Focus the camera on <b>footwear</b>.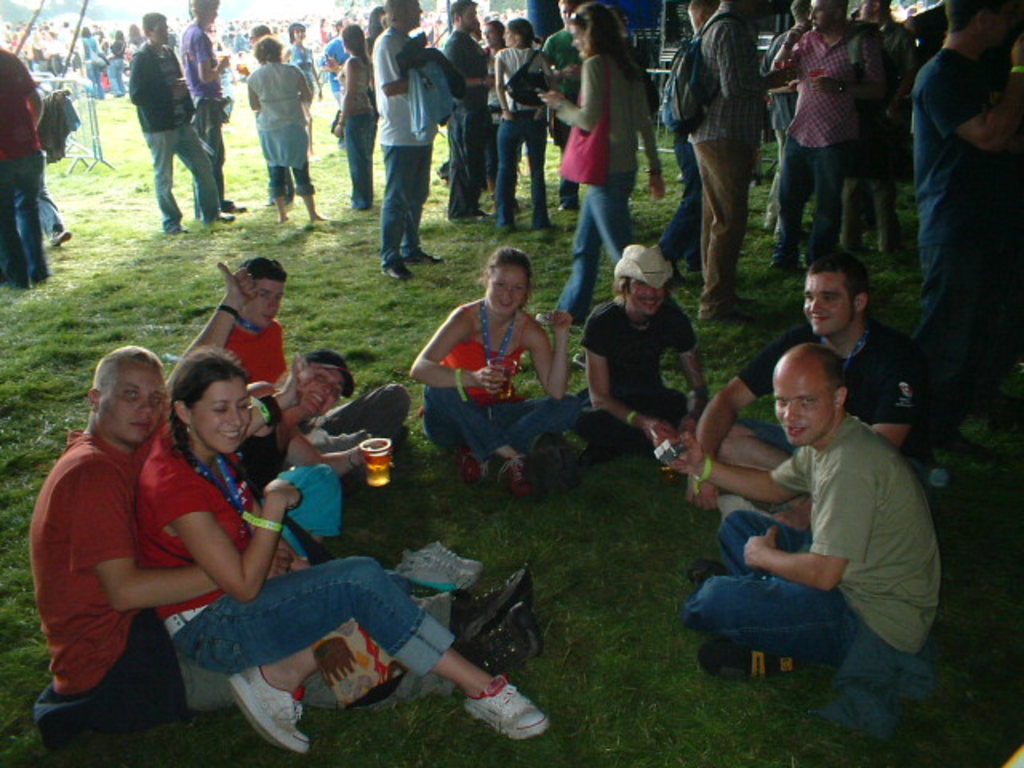
Focus region: <bbox>686, 555, 731, 592</bbox>.
